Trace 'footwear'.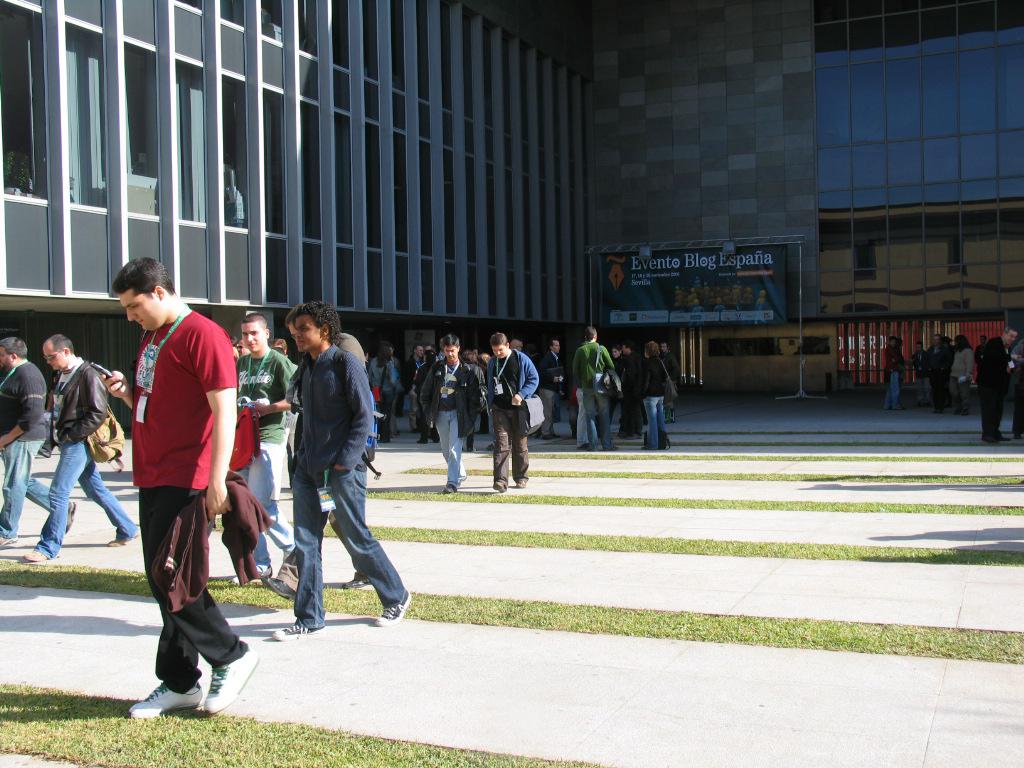
Traced to box=[0, 530, 16, 544].
